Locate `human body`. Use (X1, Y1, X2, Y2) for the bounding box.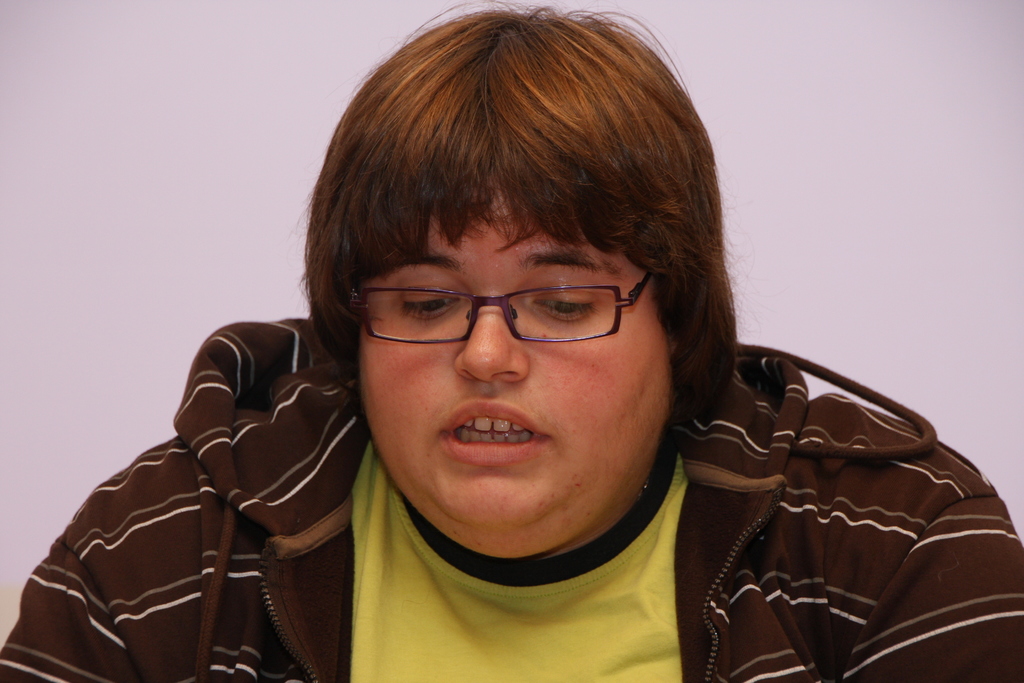
(0, 0, 1021, 682).
